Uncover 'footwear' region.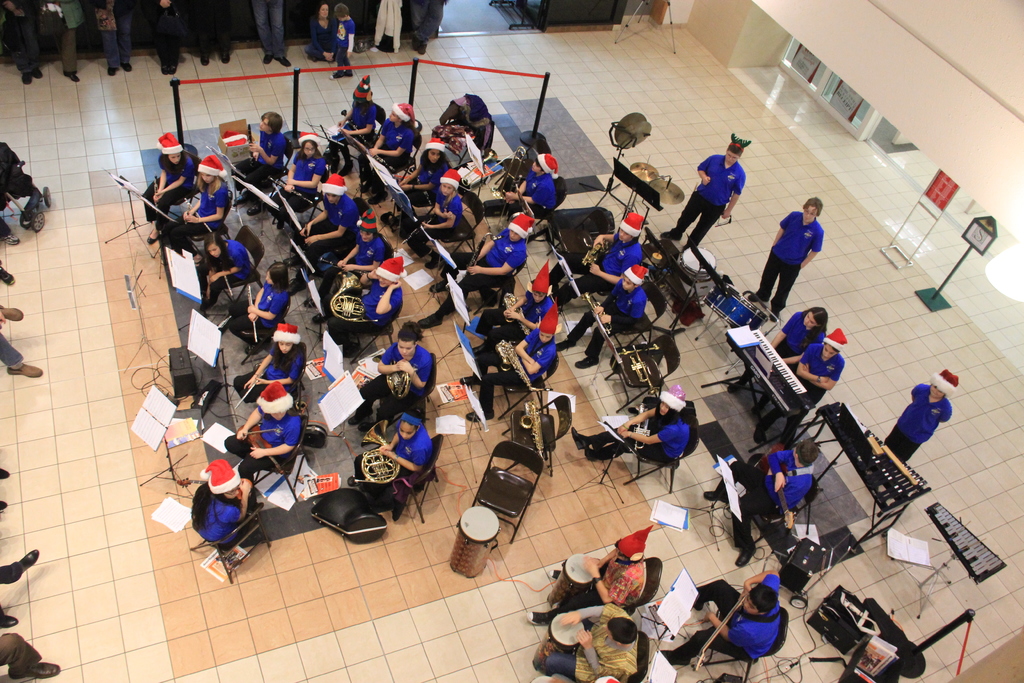
Uncovered: box=[202, 47, 207, 66].
